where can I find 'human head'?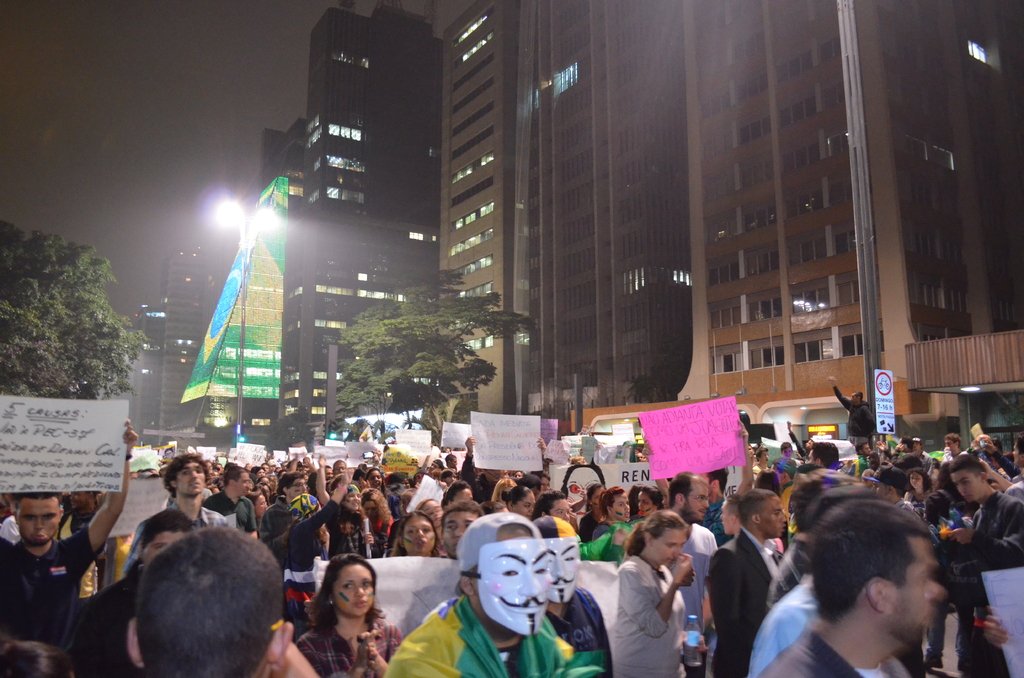
You can find it at 94 530 288 672.
